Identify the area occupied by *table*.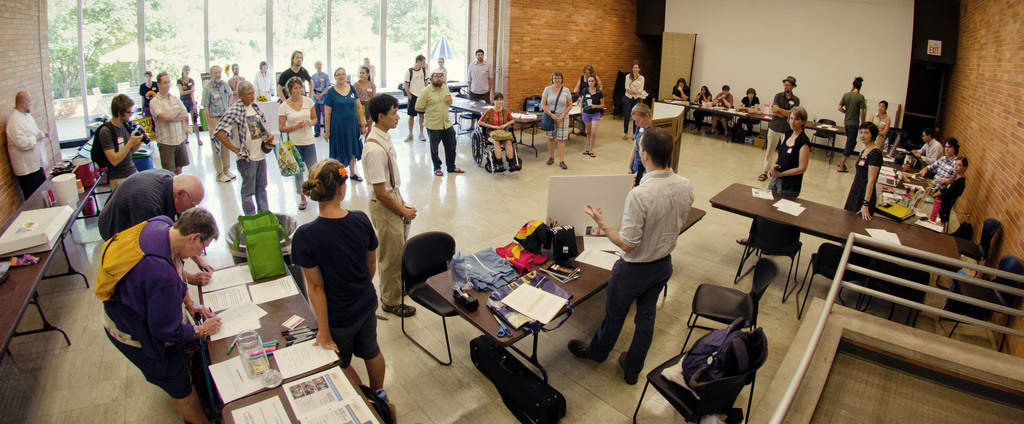
Area: locate(223, 363, 385, 423).
